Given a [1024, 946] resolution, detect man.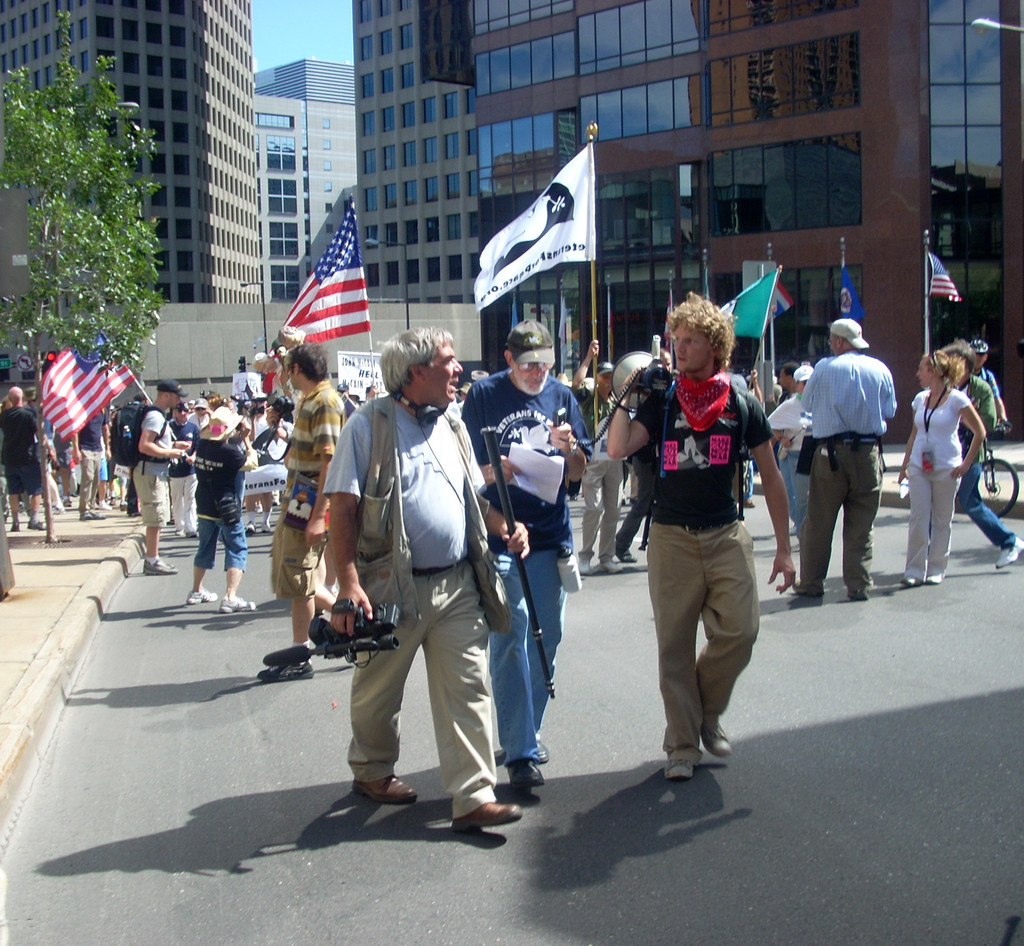
select_region(970, 339, 1007, 425).
